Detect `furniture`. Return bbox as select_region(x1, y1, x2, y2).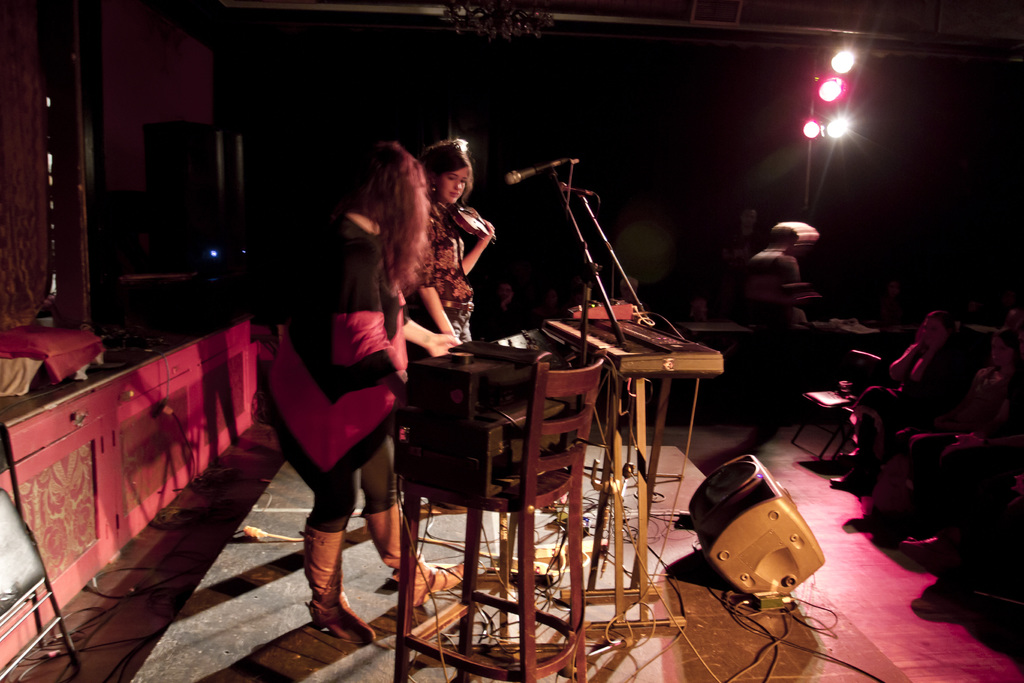
select_region(789, 349, 884, 461).
